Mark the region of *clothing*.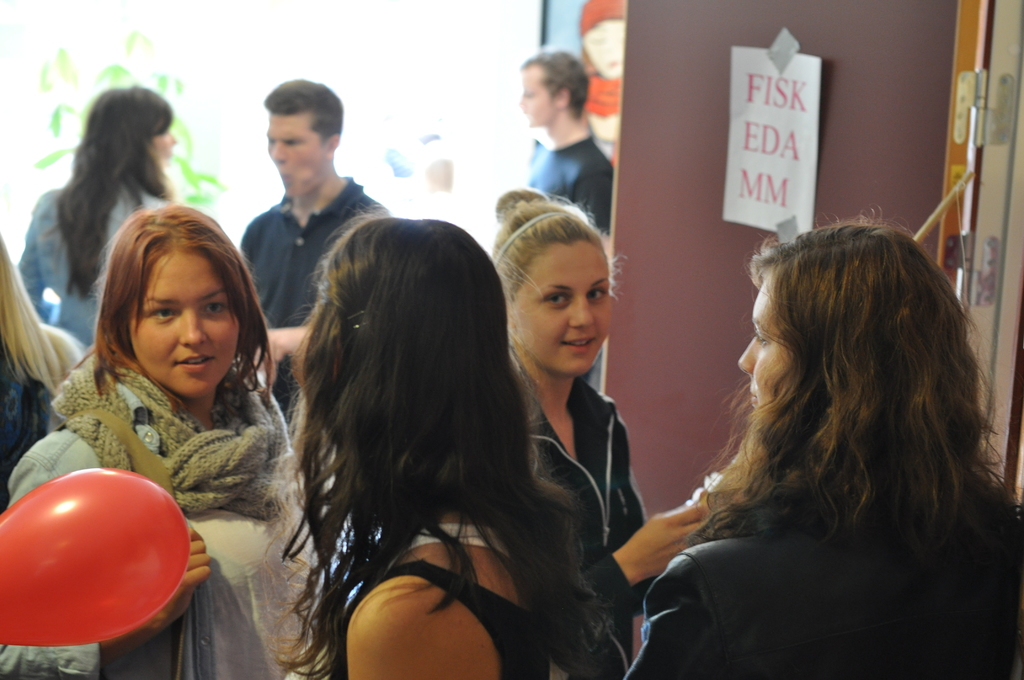
Region: box(509, 345, 663, 679).
